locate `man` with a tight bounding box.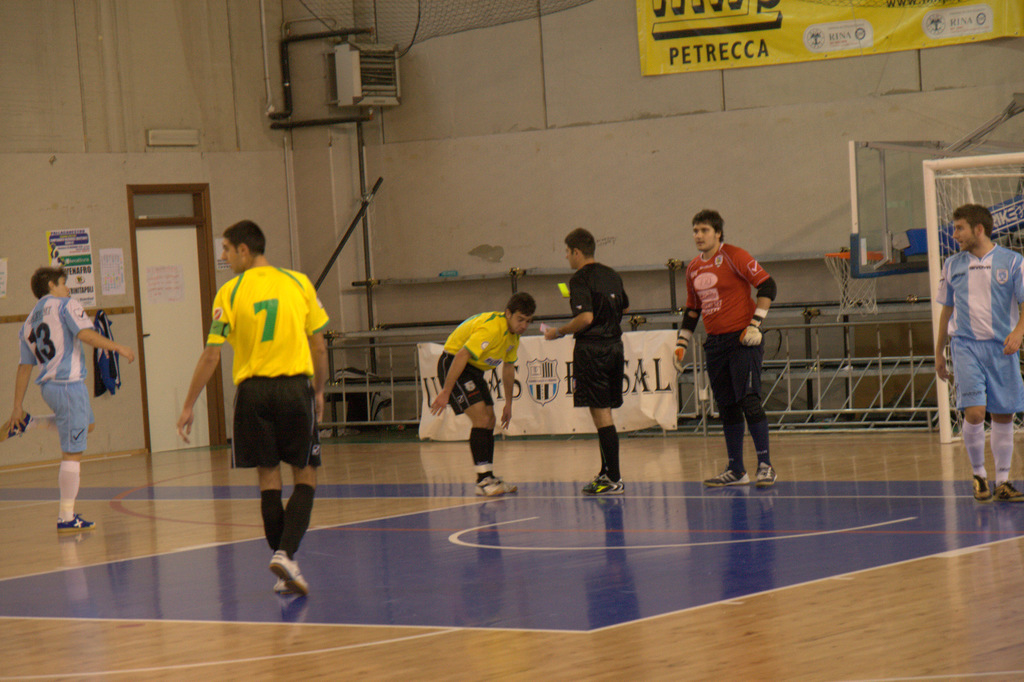
bbox=(540, 221, 631, 500).
